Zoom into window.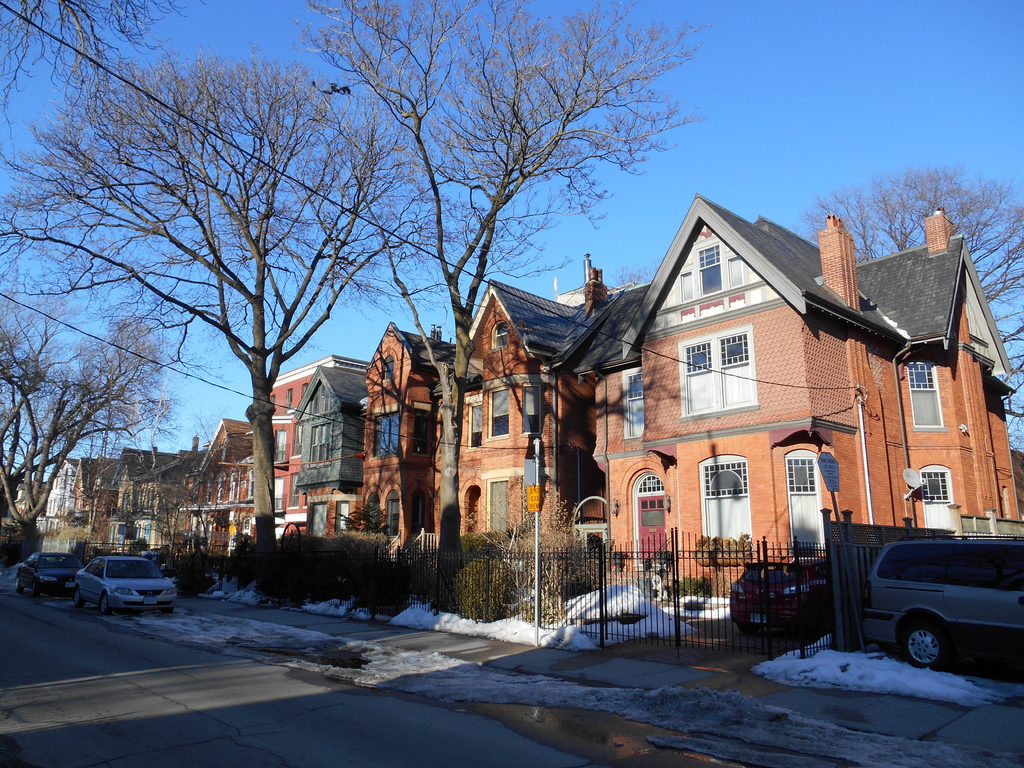
Zoom target: 688/236/724/297.
